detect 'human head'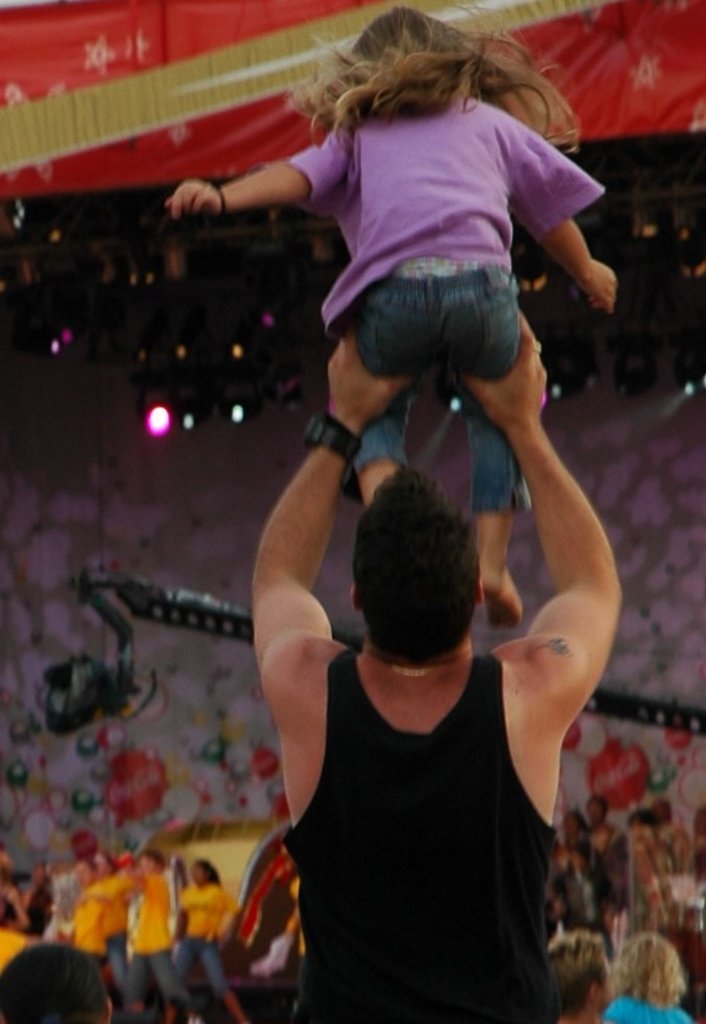
locate(67, 832, 100, 865)
